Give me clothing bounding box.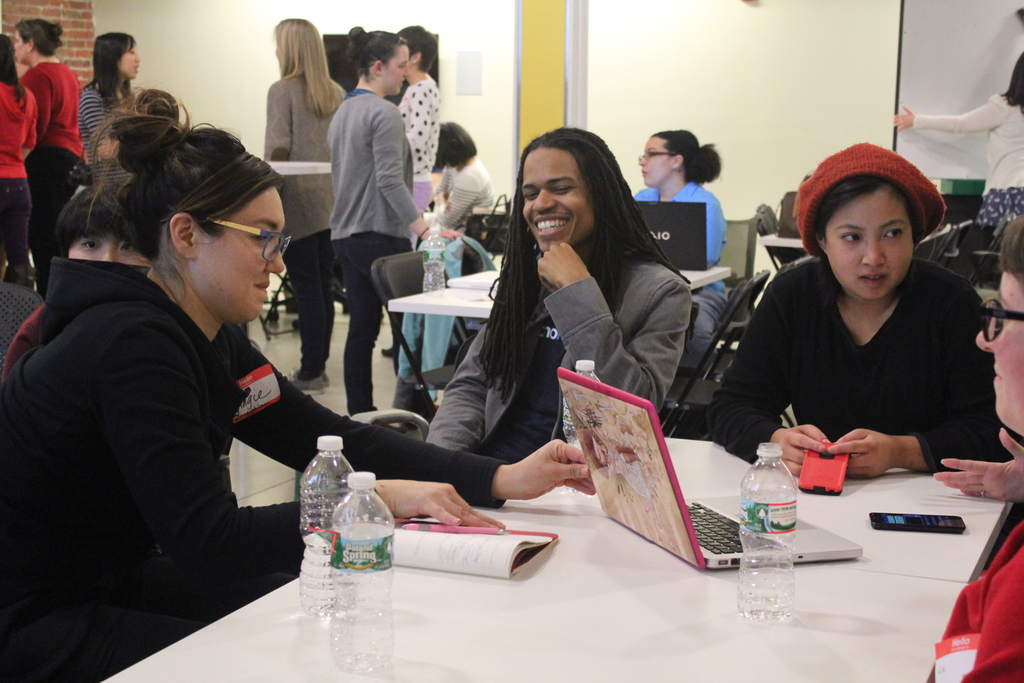
{"left": 919, "top": 518, "right": 1023, "bottom": 682}.
